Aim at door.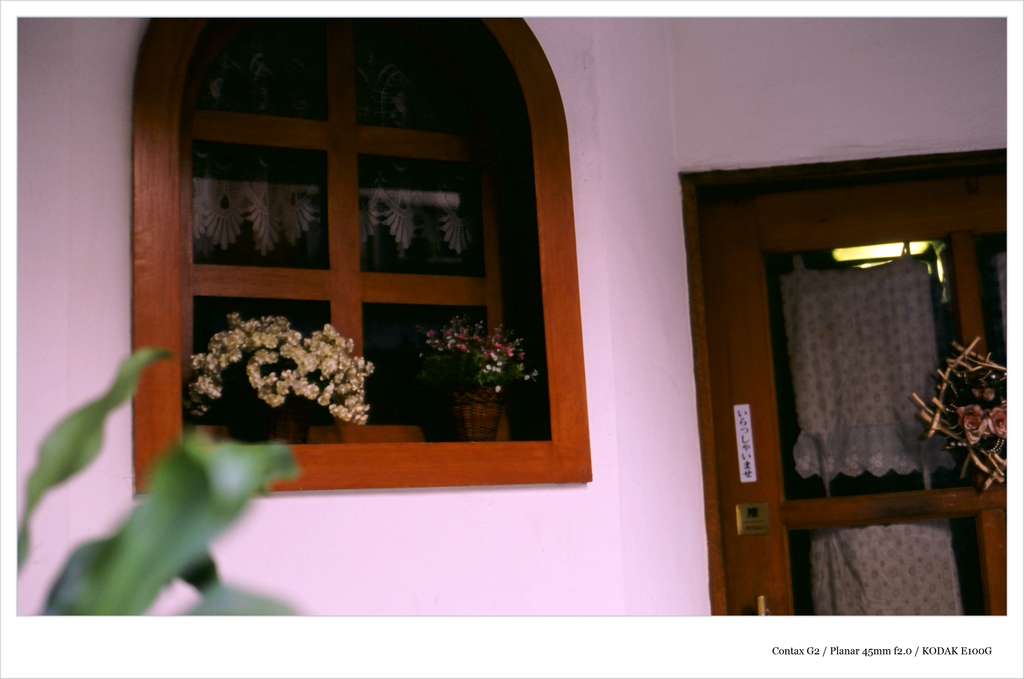
Aimed at detection(701, 163, 1014, 614).
